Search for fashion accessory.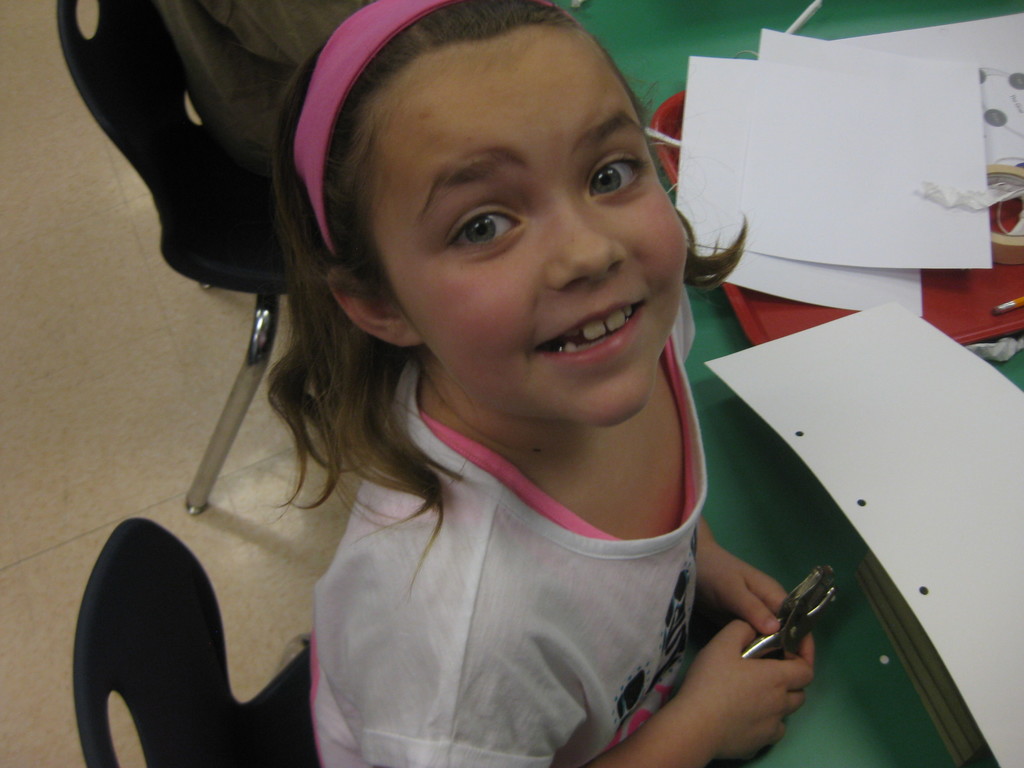
Found at (285,0,575,257).
